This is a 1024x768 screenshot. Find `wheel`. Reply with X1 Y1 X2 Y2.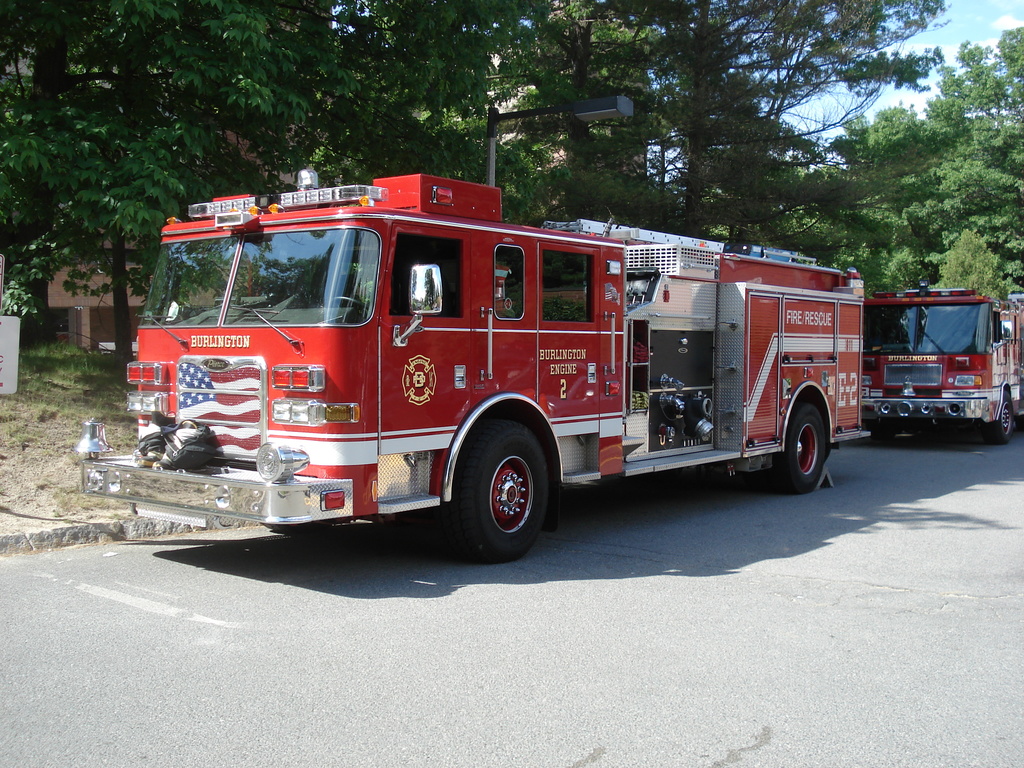
990 394 1018 444.
